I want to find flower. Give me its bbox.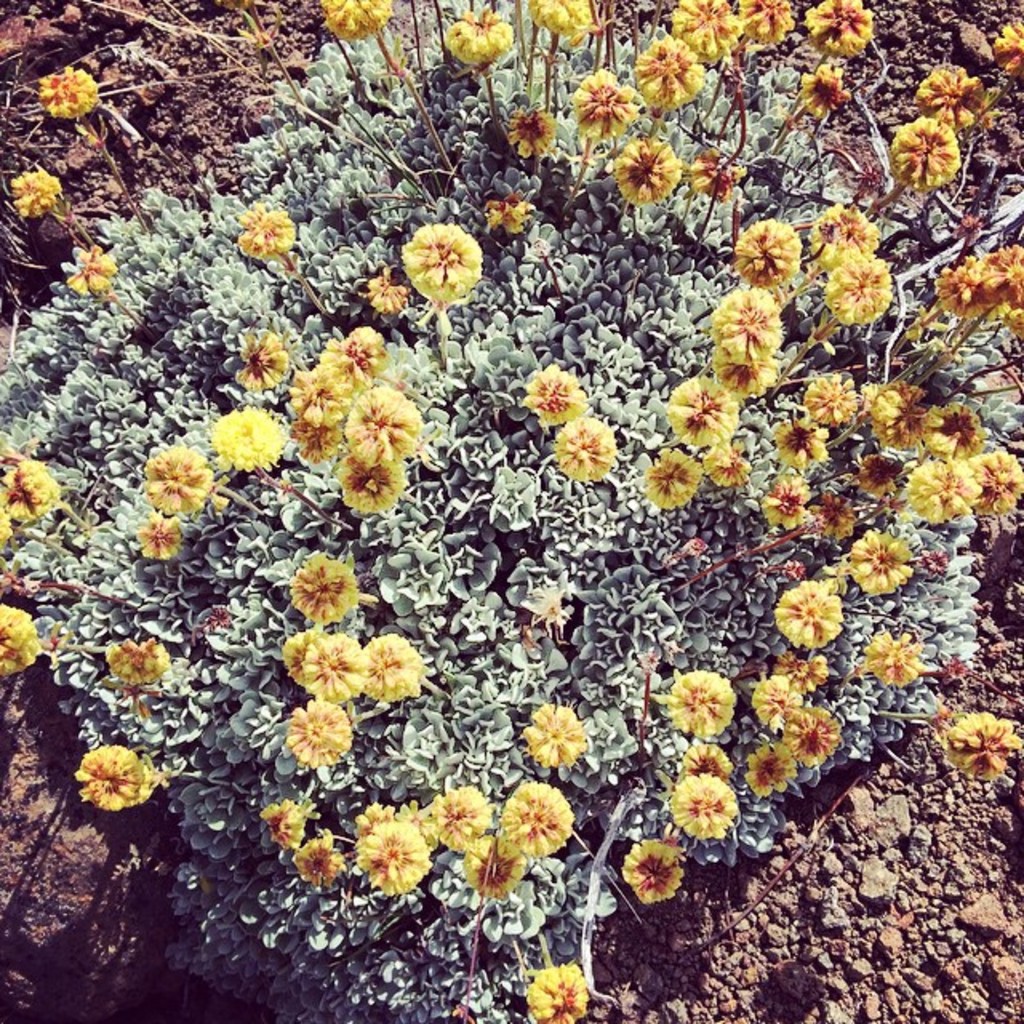
detection(974, 246, 1022, 315).
